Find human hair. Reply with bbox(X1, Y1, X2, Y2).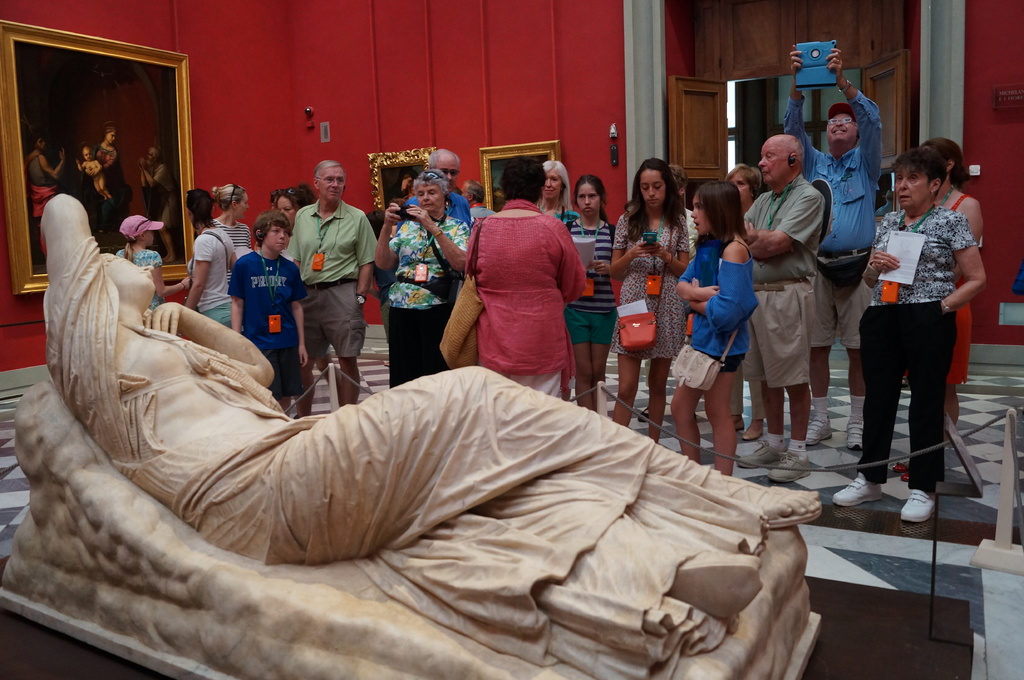
bbox(575, 177, 610, 224).
